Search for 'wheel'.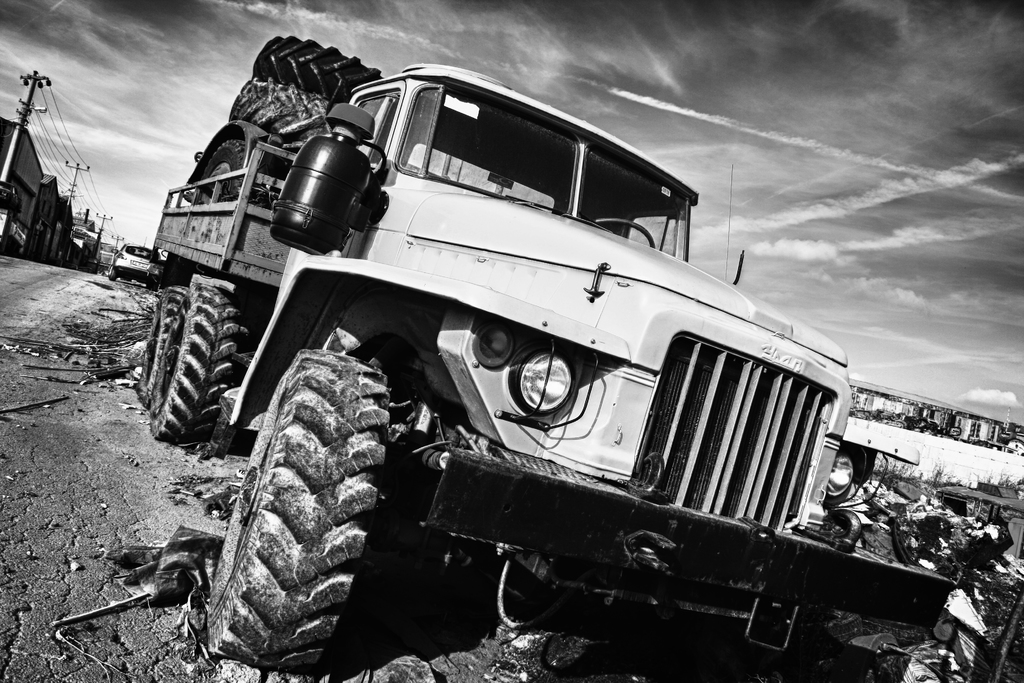
Found at bbox=[204, 136, 244, 201].
